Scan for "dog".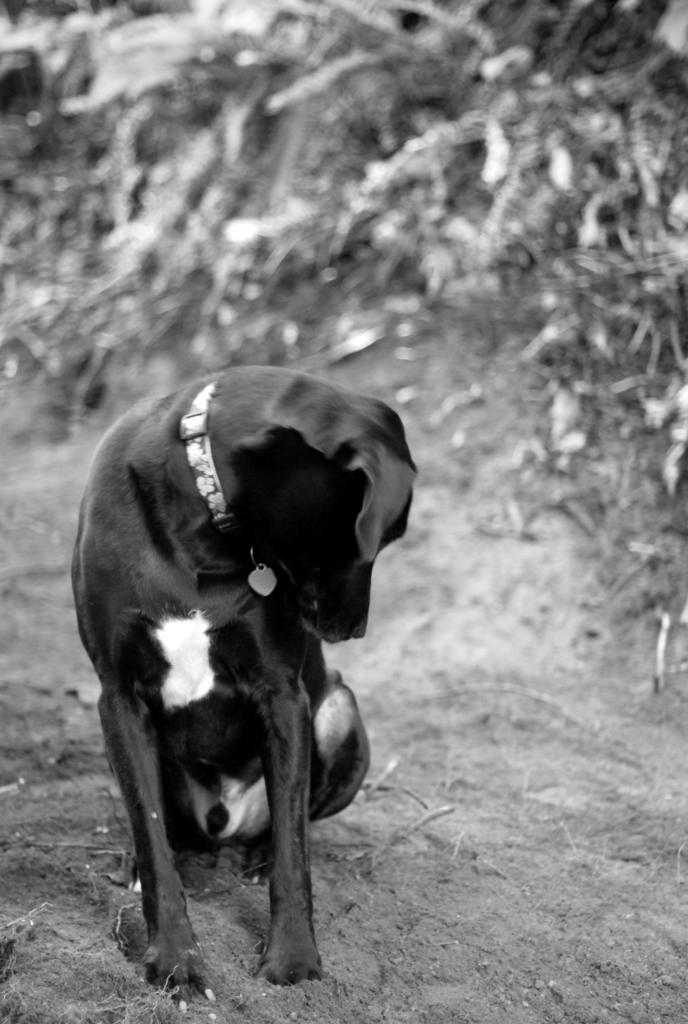
Scan result: [left=69, top=363, right=419, bottom=1018].
